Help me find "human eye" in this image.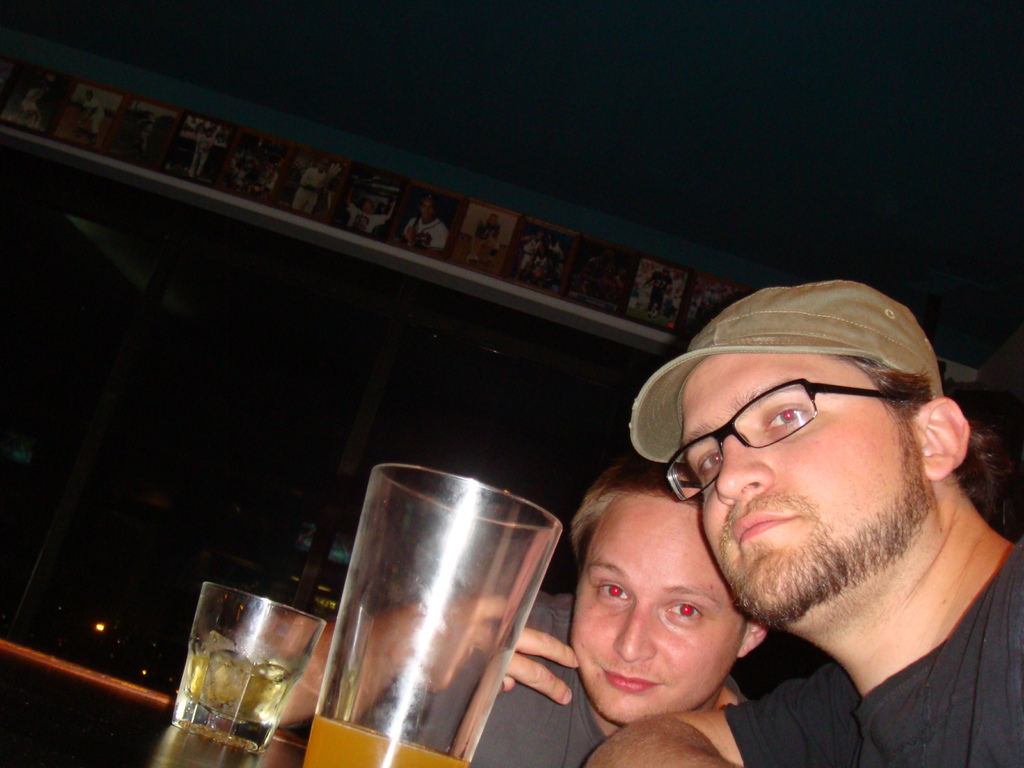
Found it: select_region(593, 577, 637, 602).
